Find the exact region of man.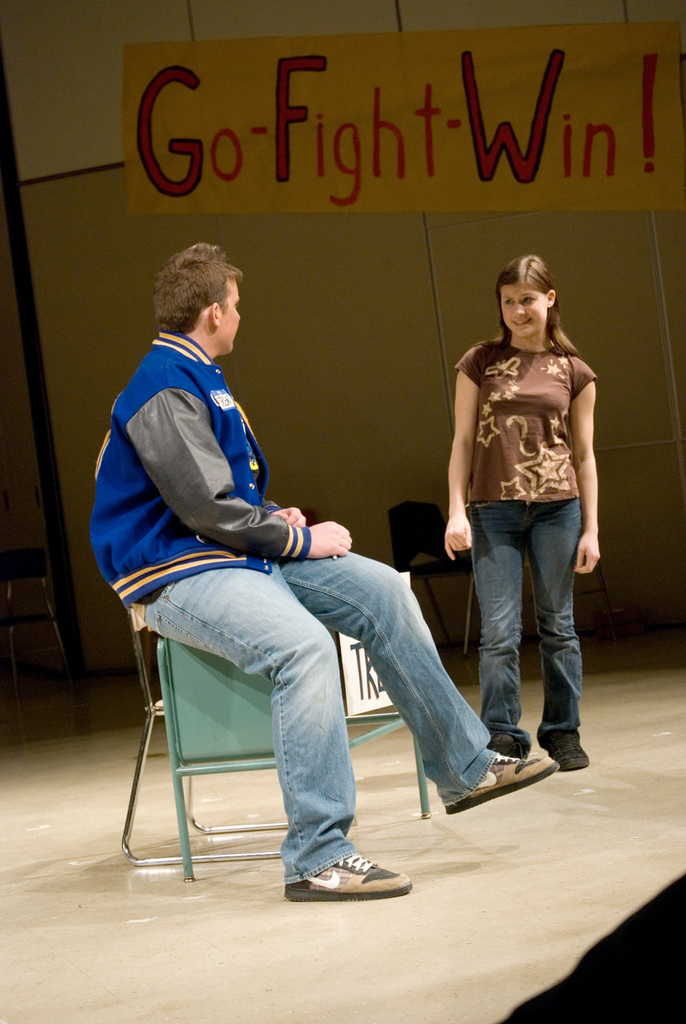
Exact region: [x1=93, y1=248, x2=508, y2=868].
